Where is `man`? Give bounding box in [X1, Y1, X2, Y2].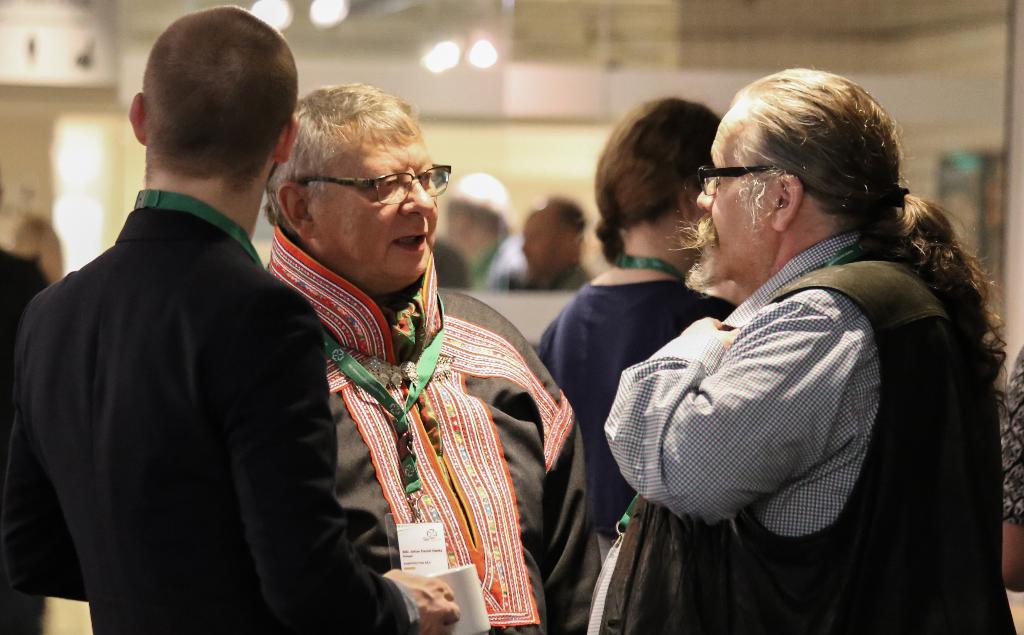
[261, 78, 604, 634].
